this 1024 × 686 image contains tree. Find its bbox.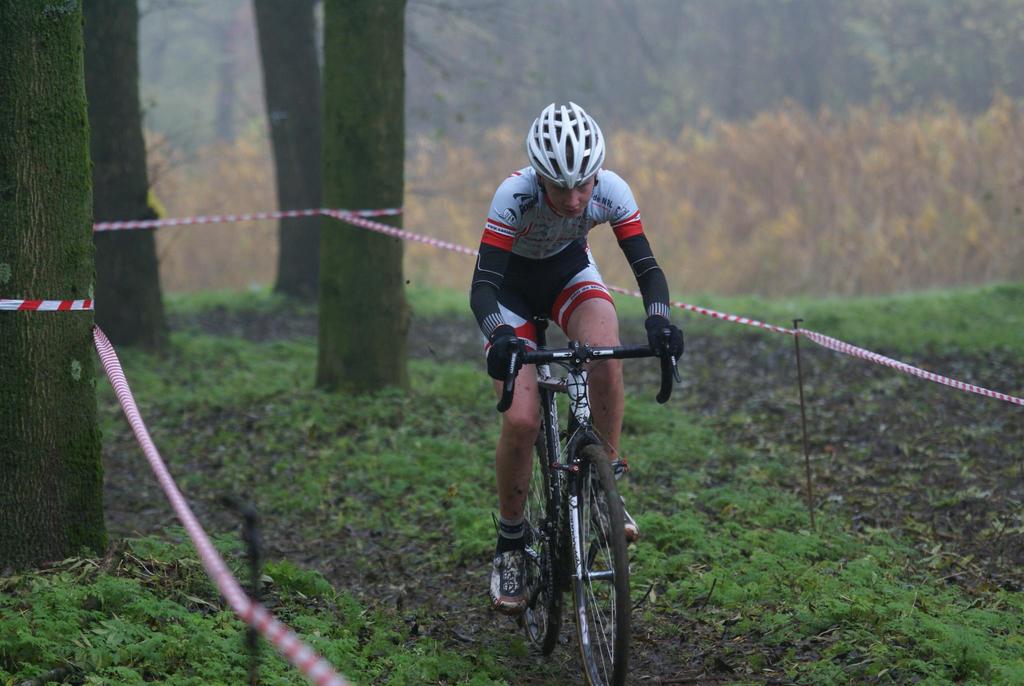
Rect(0, 0, 113, 583).
